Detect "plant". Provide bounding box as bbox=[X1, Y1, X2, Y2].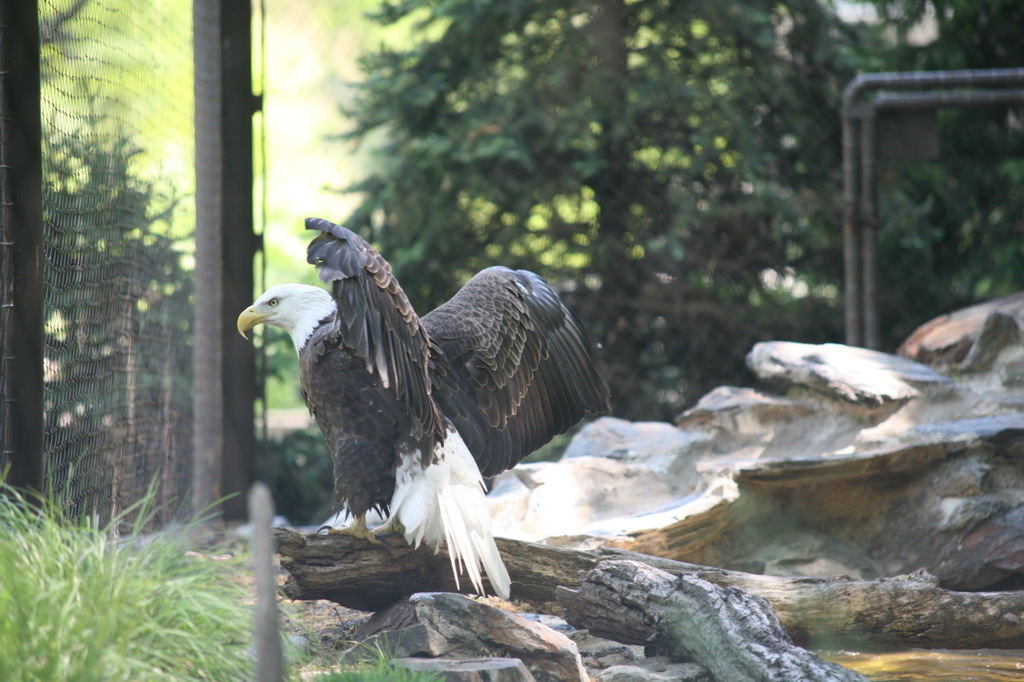
bbox=[312, 609, 464, 681].
